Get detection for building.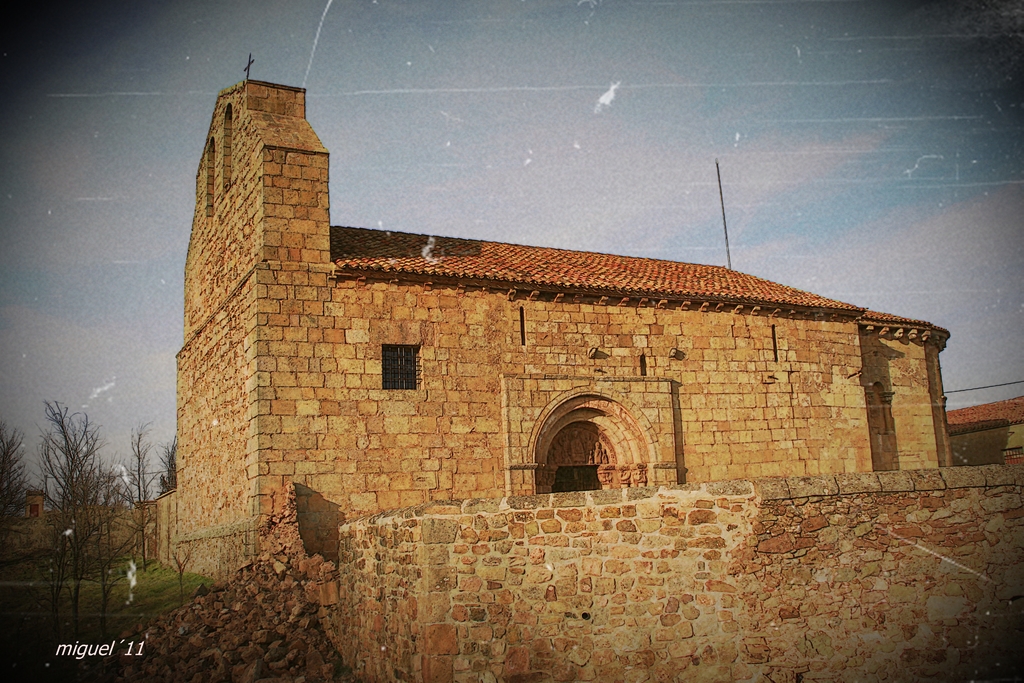
Detection: 168/52/948/580.
